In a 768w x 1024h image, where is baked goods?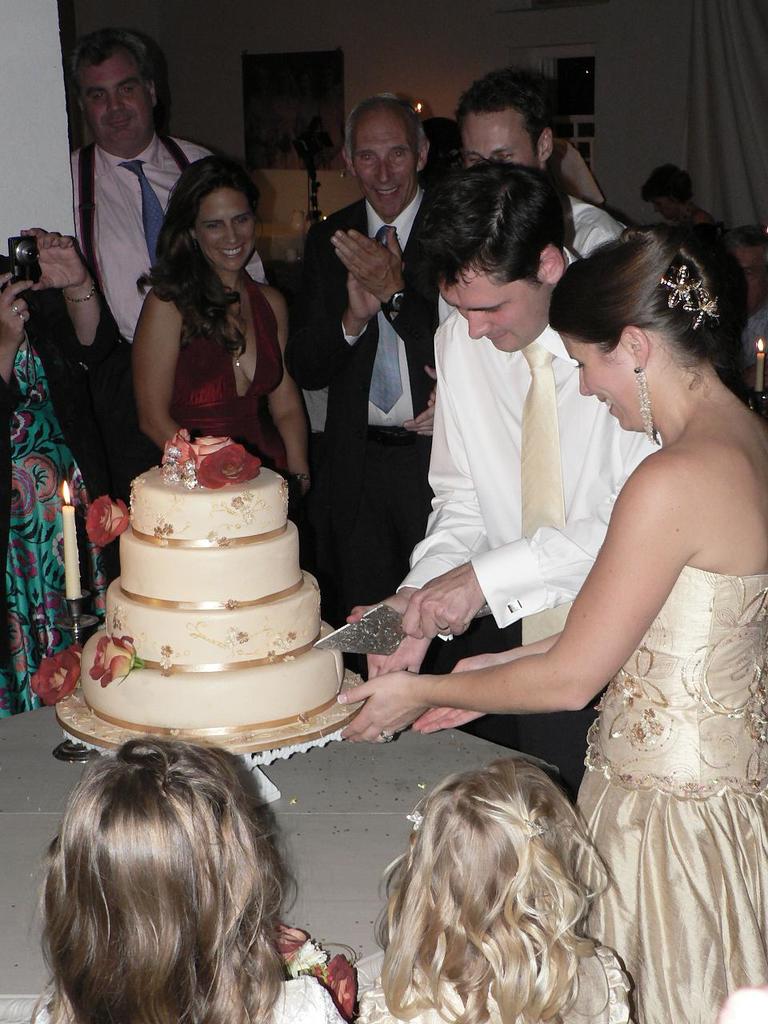
detection(77, 430, 345, 733).
